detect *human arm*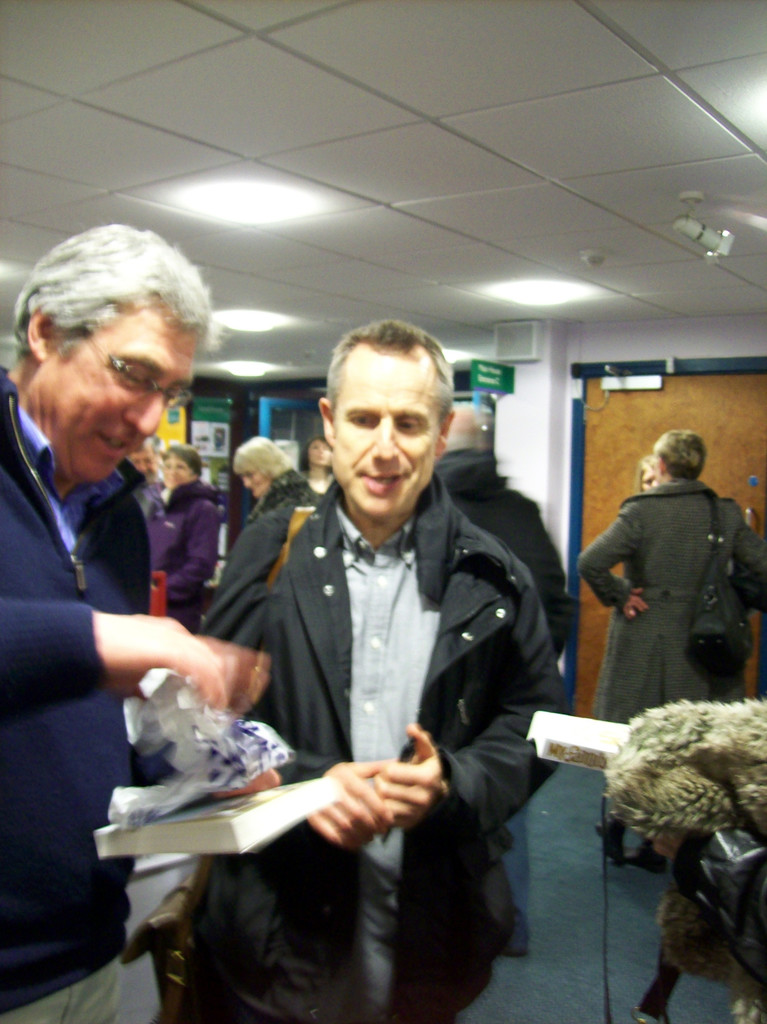
select_region(195, 502, 403, 853)
